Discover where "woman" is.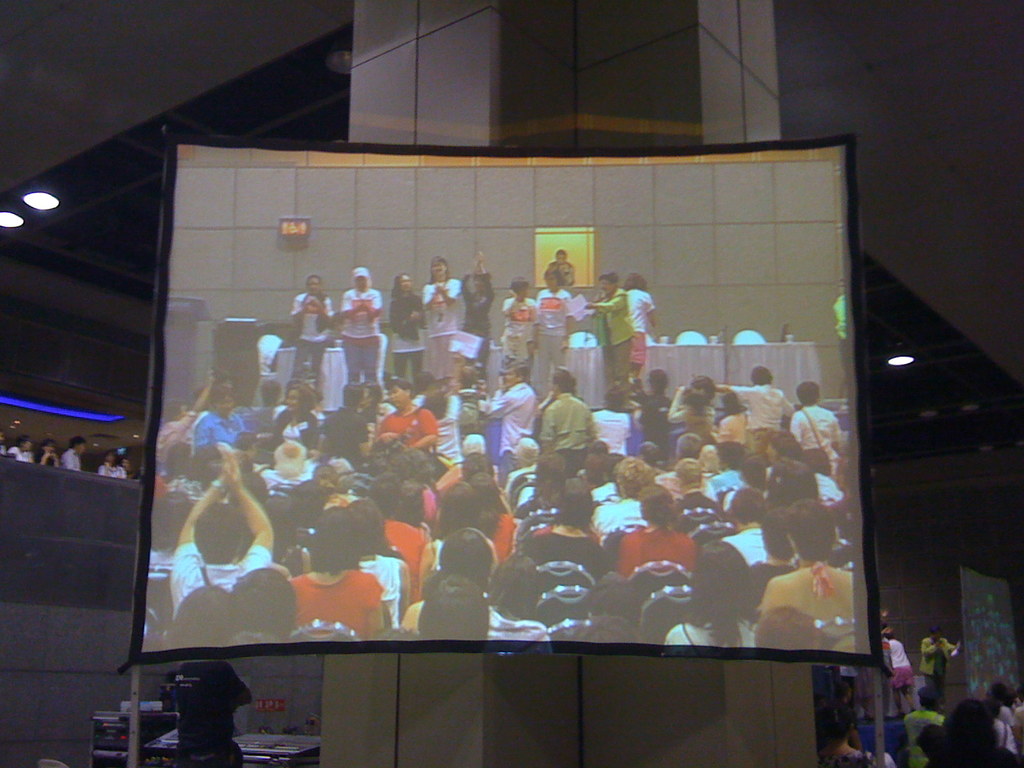
Discovered at bbox=(643, 534, 764, 655).
